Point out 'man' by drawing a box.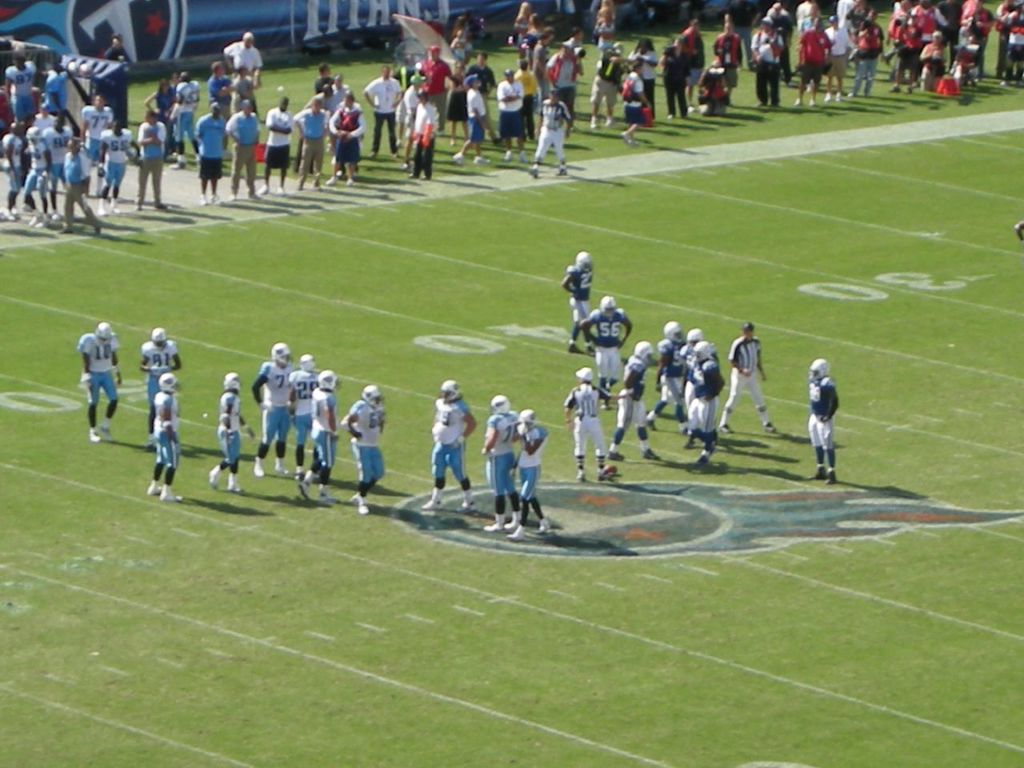
rect(232, 97, 268, 201).
